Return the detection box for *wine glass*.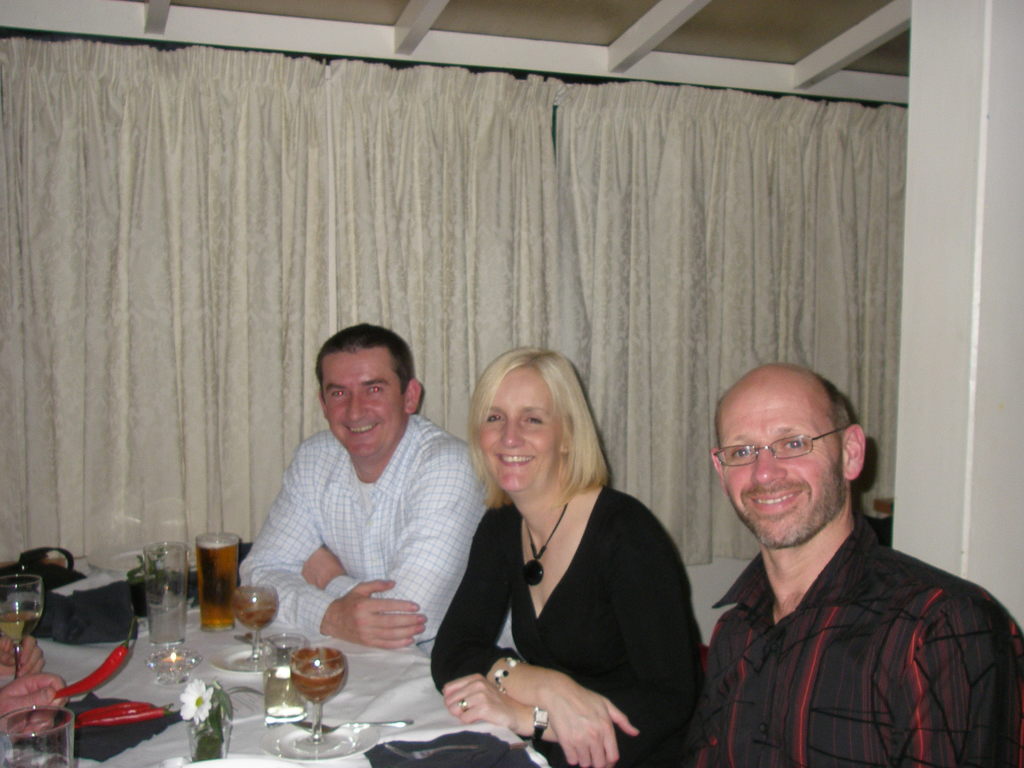
locate(0, 579, 38, 673).
